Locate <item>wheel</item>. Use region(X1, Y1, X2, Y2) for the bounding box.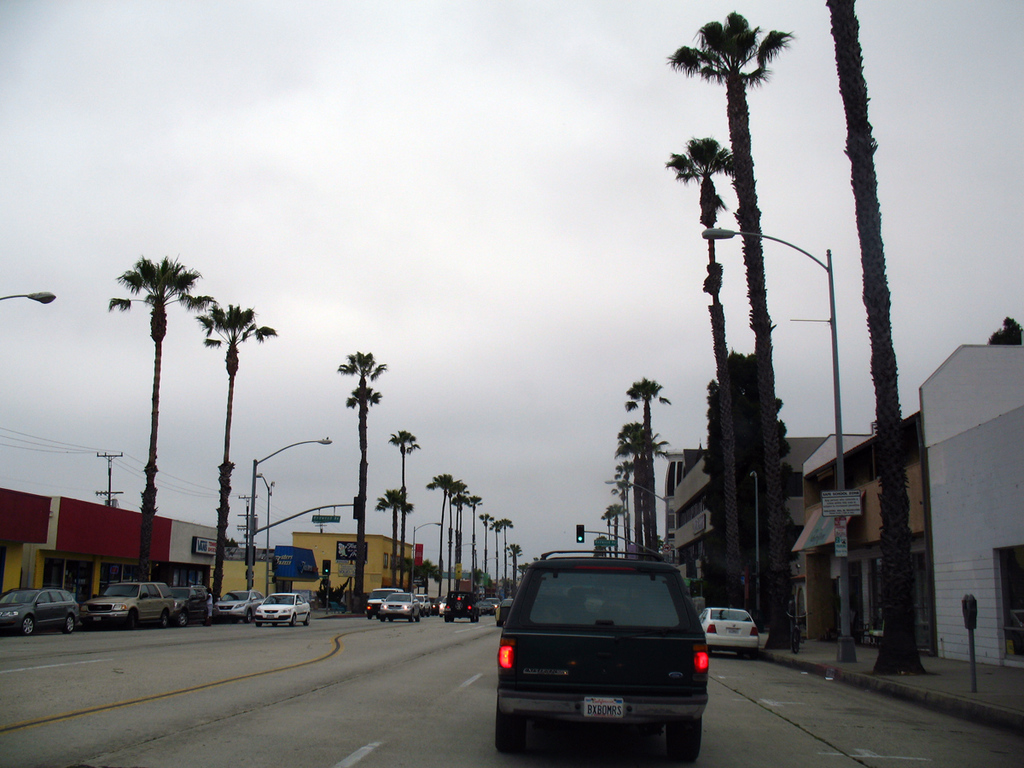
region(67, 621, 76, 635).
